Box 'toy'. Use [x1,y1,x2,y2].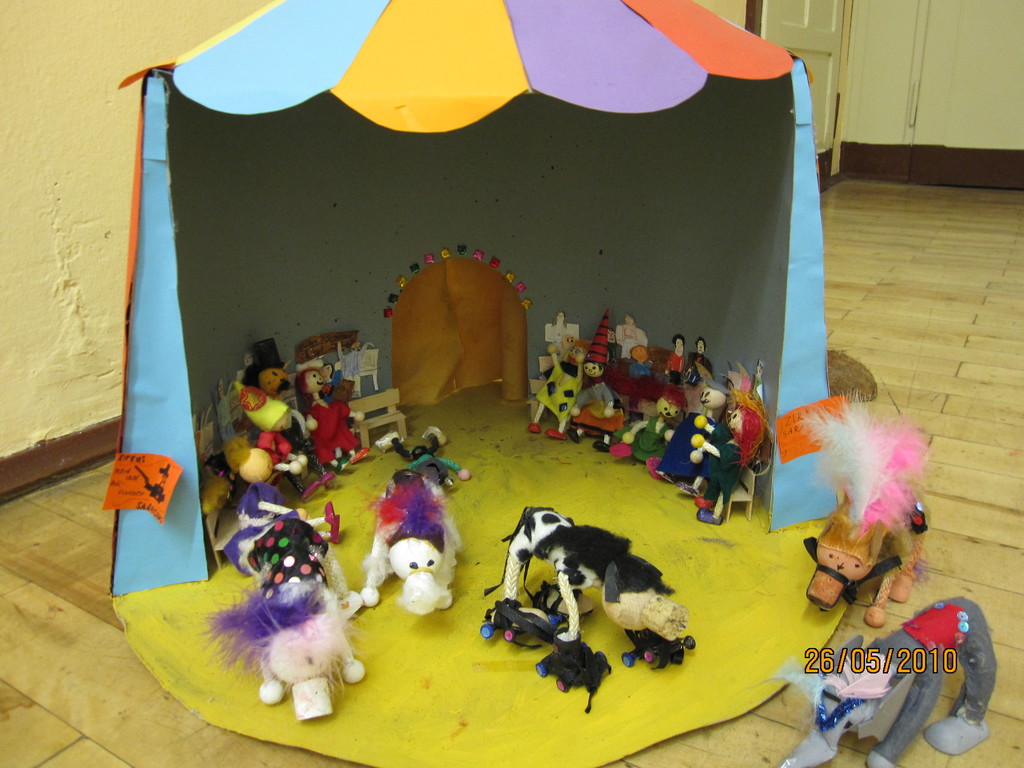
[355,463,457,632].
